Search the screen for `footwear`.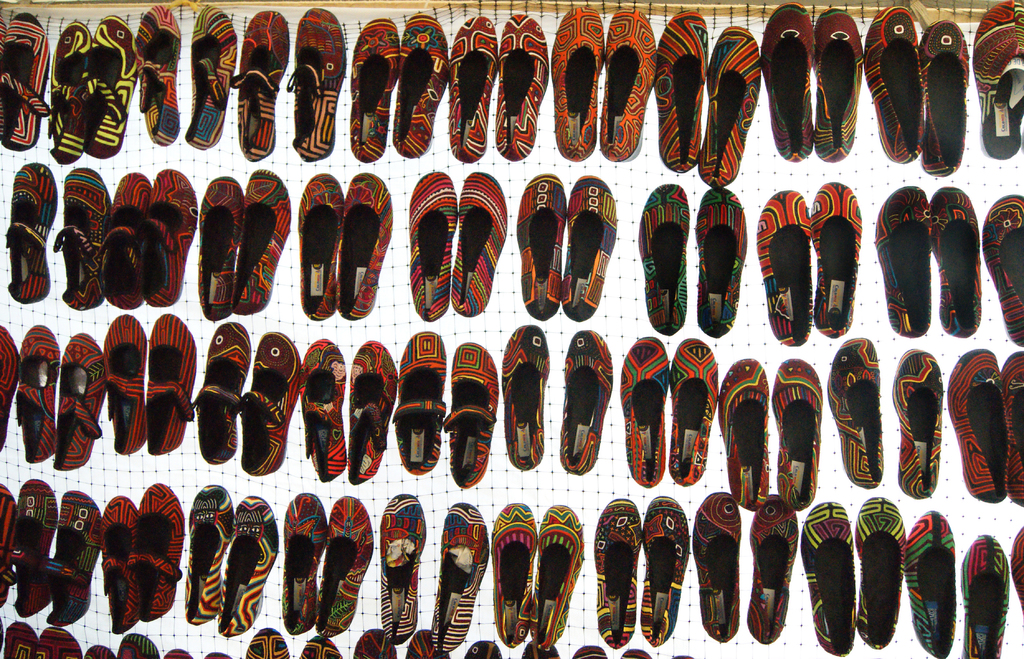
Found at BBox(144, 166, 196, 305).
